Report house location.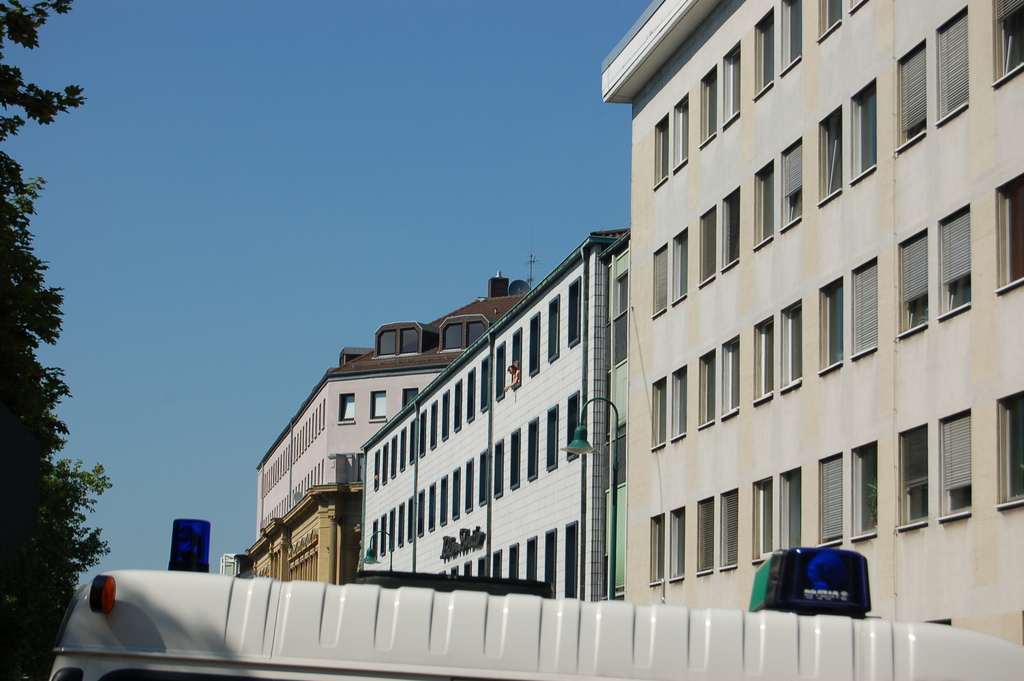
Report: left=603, top=0, right=1023, bottom=641.
